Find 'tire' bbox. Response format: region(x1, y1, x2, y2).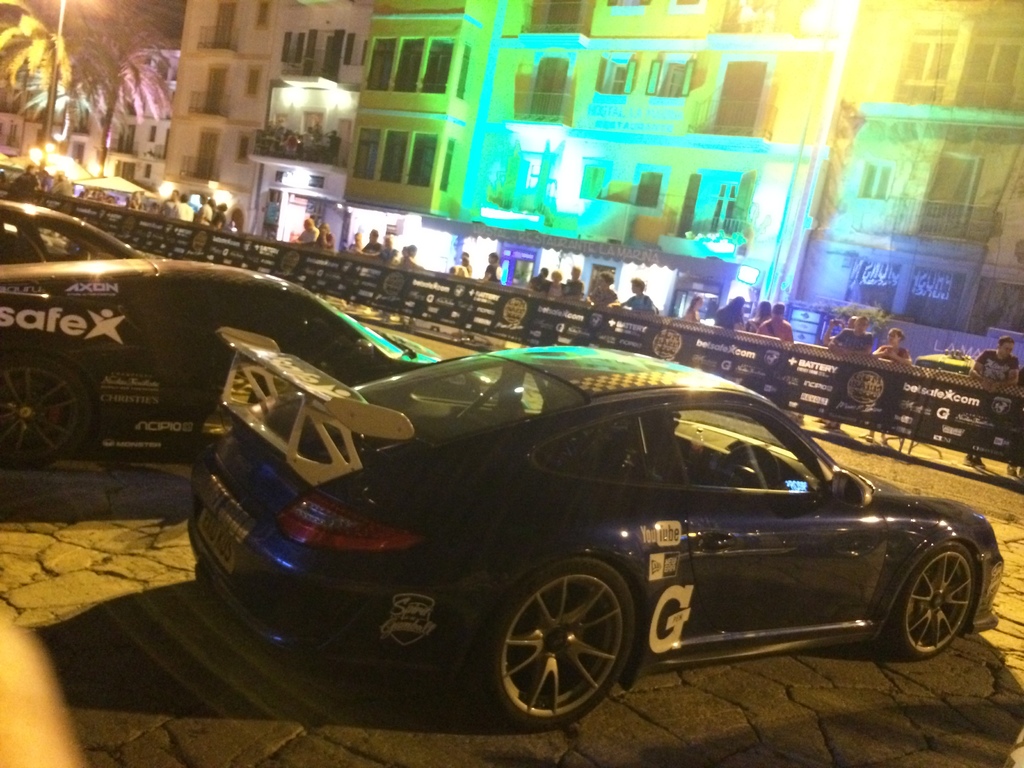
region(888, 541, 975, 655).
